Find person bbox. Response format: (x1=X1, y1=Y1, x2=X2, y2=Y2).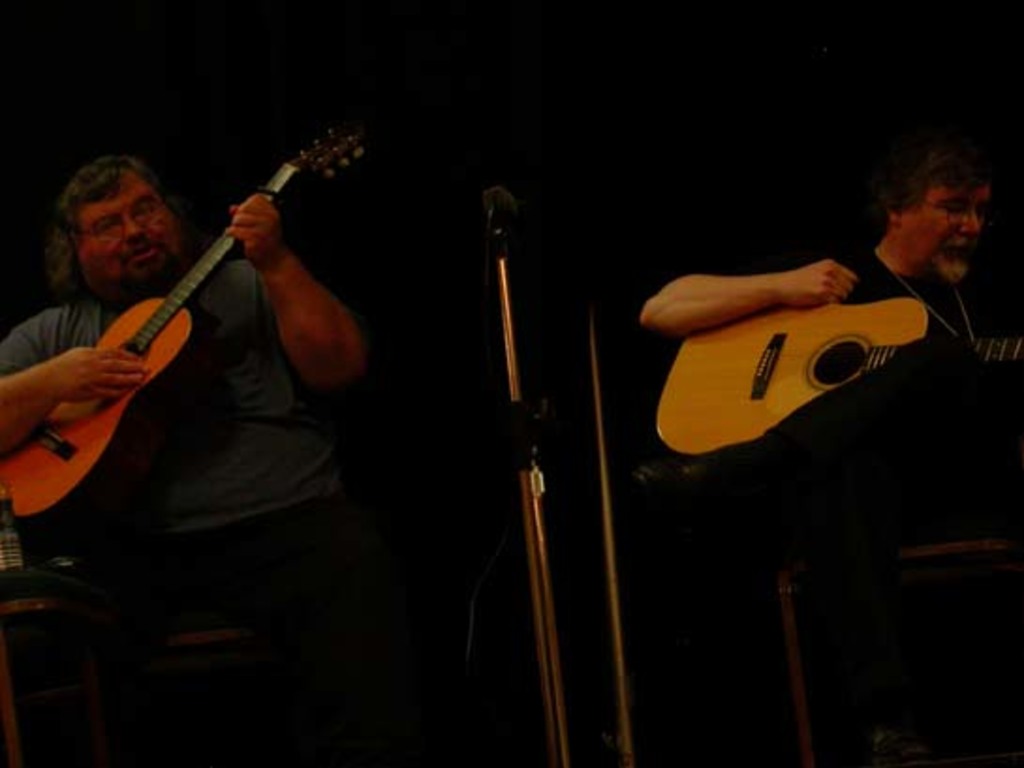
(x1=26, y1=58, x2=374, y2=638).
